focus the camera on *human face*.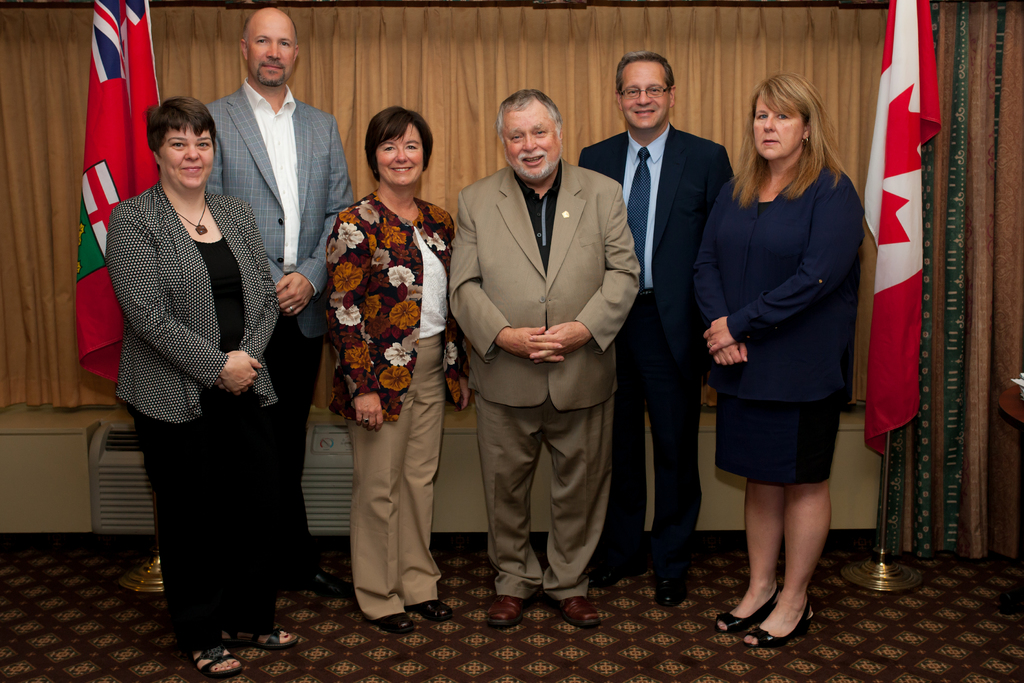
Focus region: [x1=246, y1=14, x2=294, y2=88].
